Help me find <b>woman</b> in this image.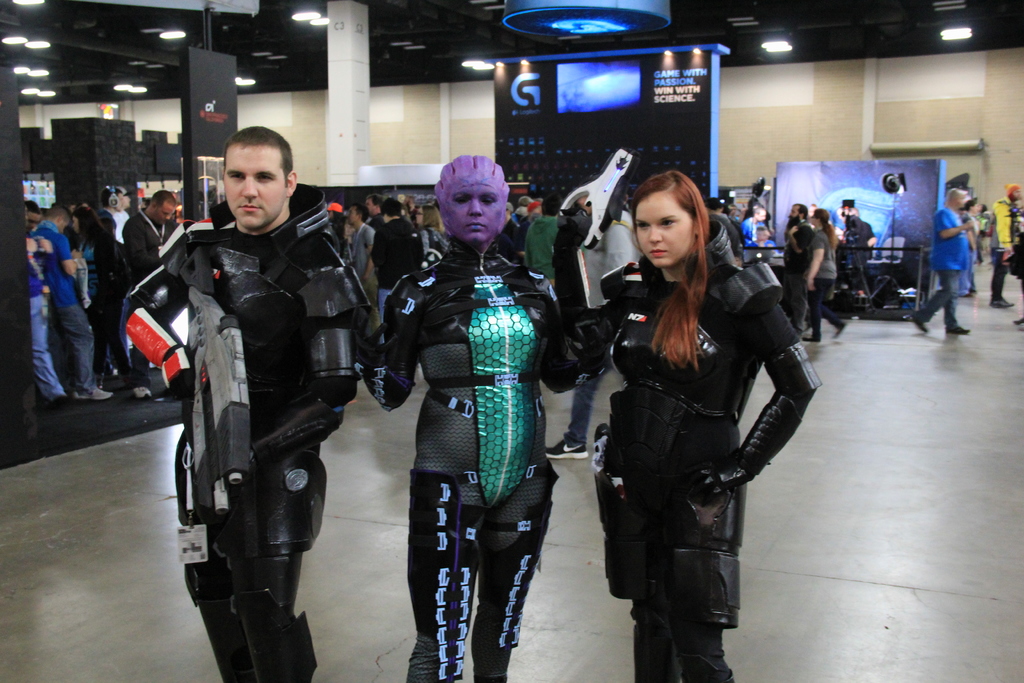
Found it: bbox(802, 204, 852, 343).
